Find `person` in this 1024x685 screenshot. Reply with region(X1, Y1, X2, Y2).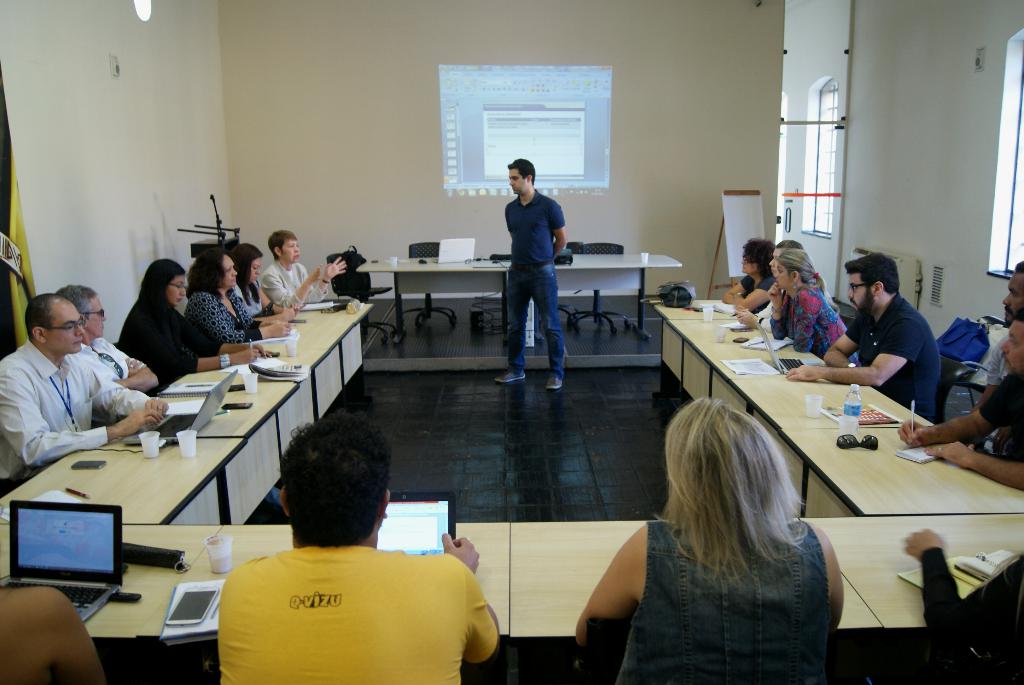
region(740, 235, 830, 320).
